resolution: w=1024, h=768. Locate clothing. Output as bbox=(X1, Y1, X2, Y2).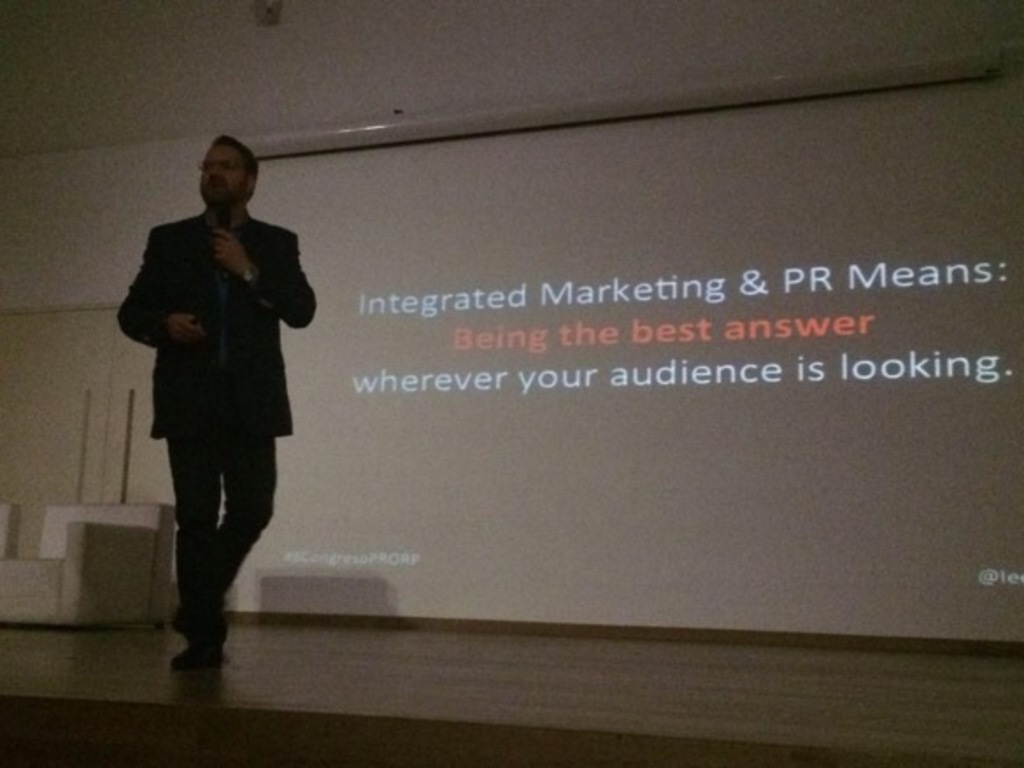
bbox=(110, 203, 323, 638).
